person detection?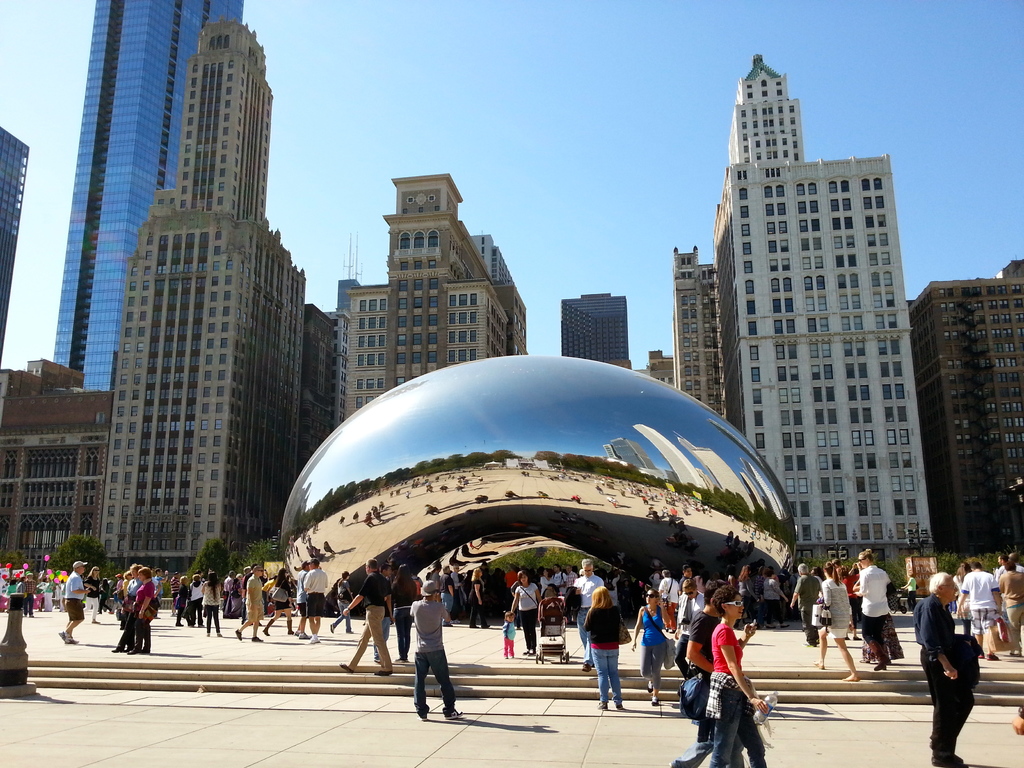
bbox=(692, 600, 763, 767)
